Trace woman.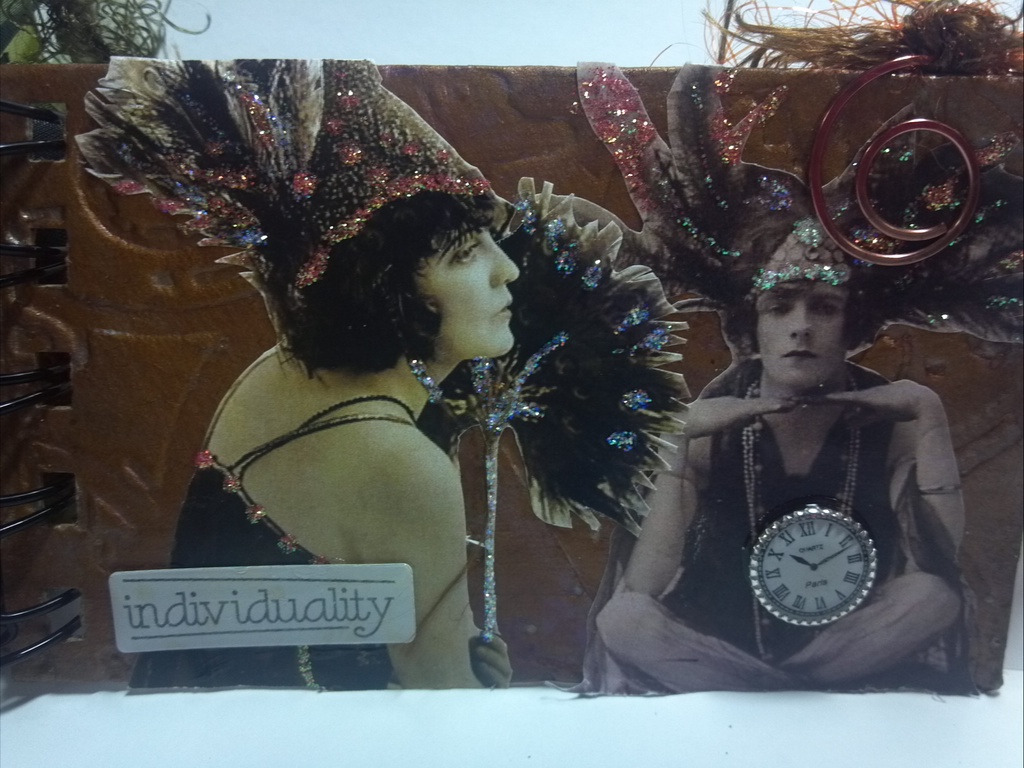
Traced to <box>137,157,582,666</box>.
